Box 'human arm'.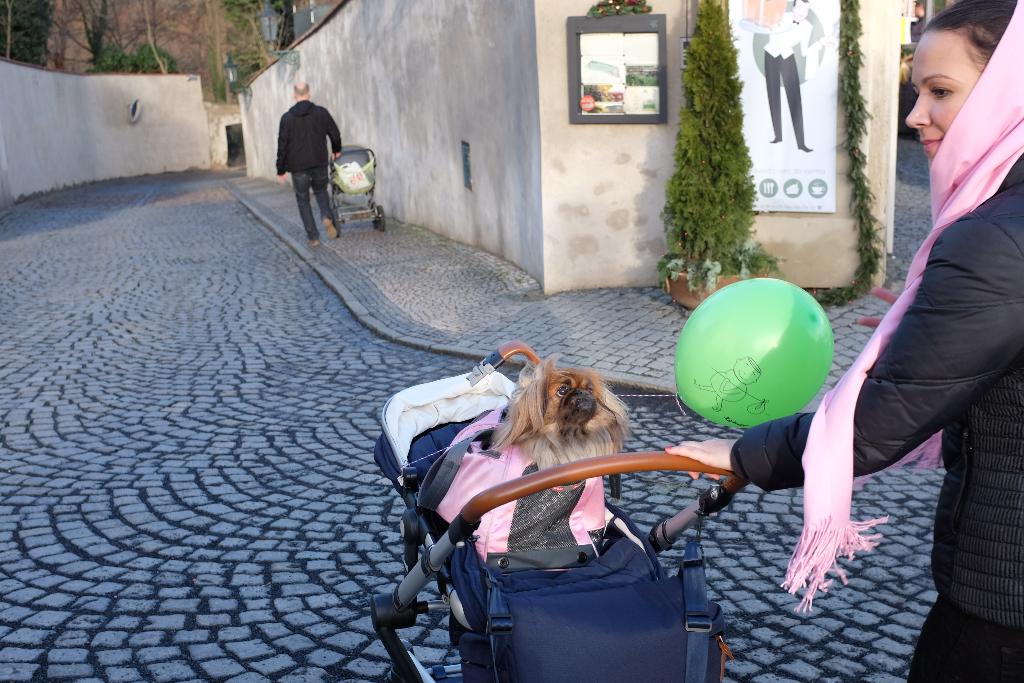
box(799, 29, 834, 58).
